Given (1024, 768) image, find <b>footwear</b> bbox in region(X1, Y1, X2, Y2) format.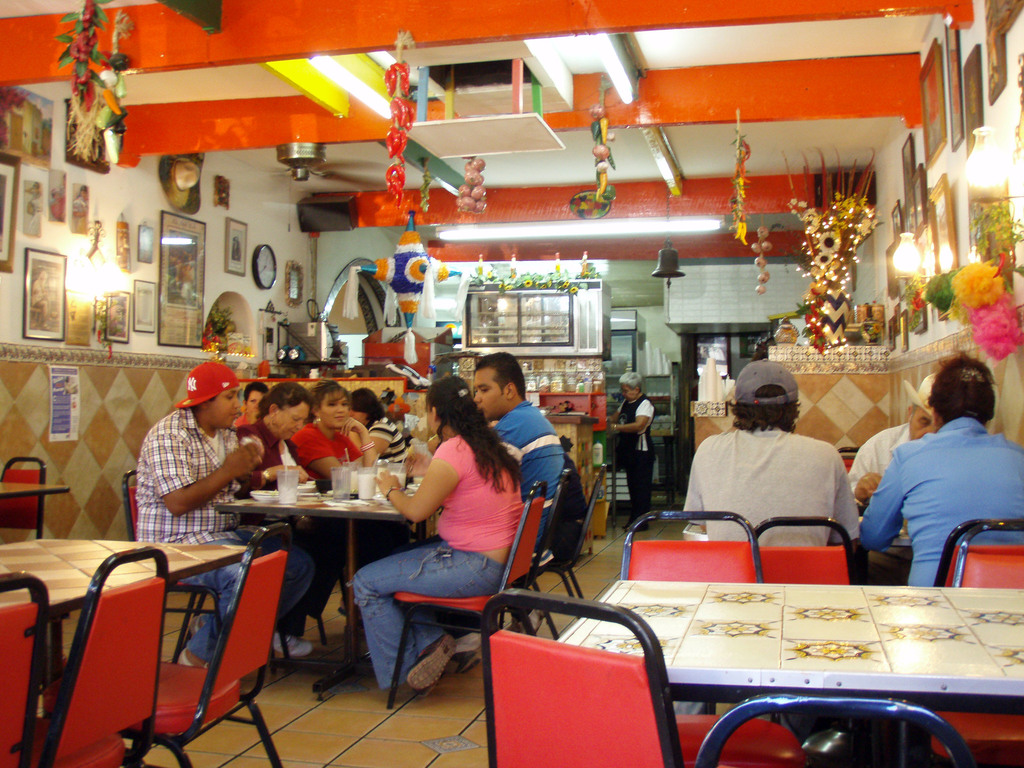
region(278, 628, 319, 659).
